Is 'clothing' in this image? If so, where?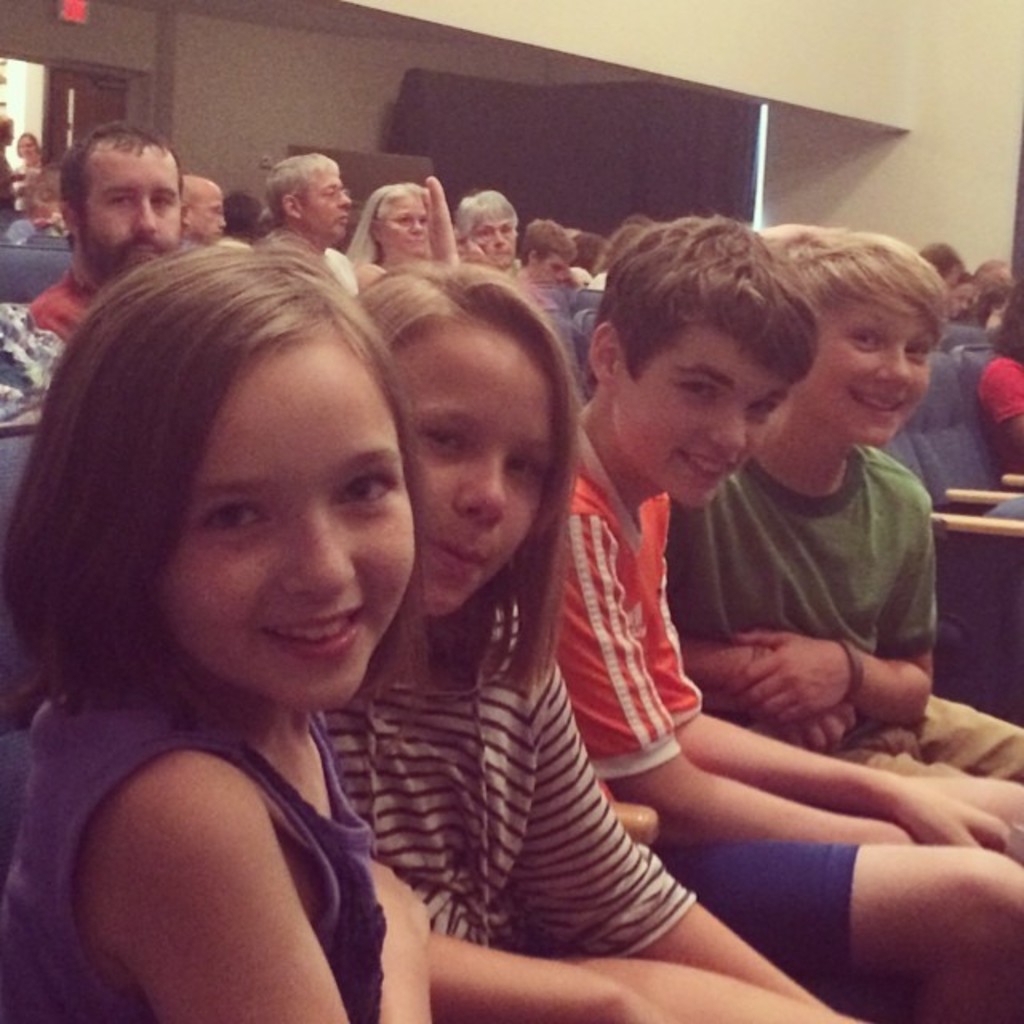
Yes, at rect(314, 328, 717, 947).
